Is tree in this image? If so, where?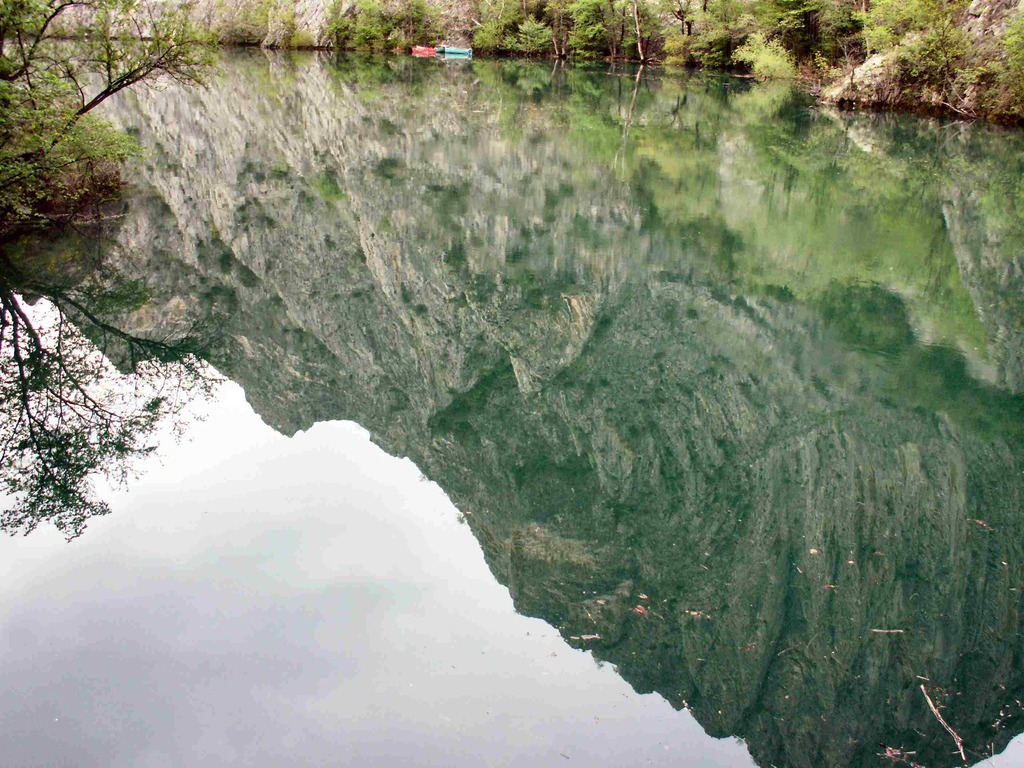
Yes, at (left=661, top=0, right=703, bottom=50).
